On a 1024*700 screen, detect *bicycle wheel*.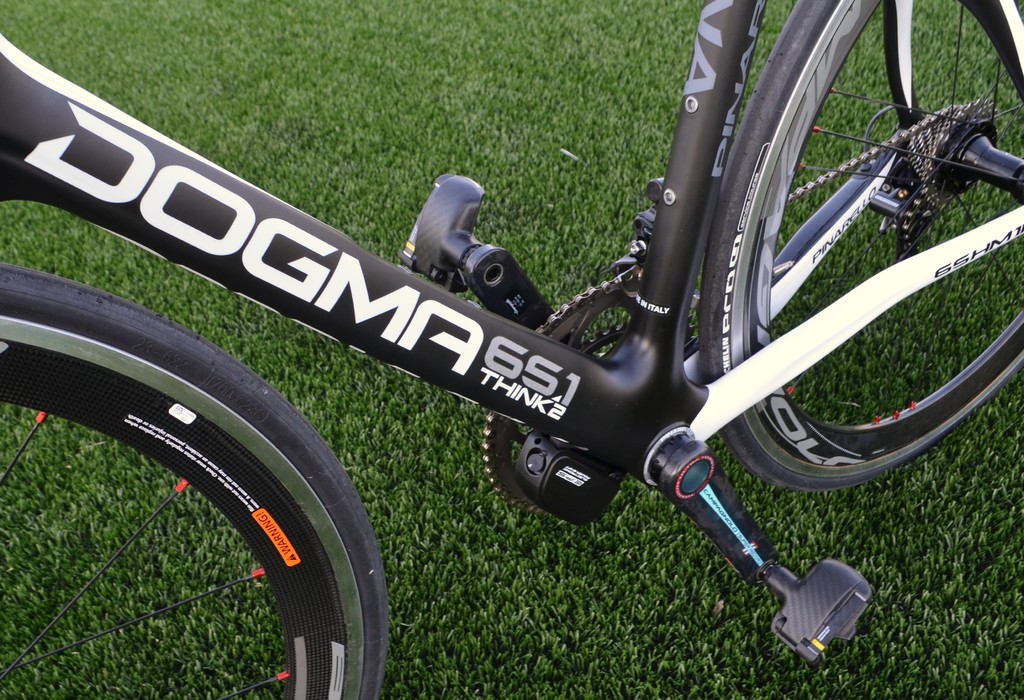
BBox(20, 292, 385, 699).
